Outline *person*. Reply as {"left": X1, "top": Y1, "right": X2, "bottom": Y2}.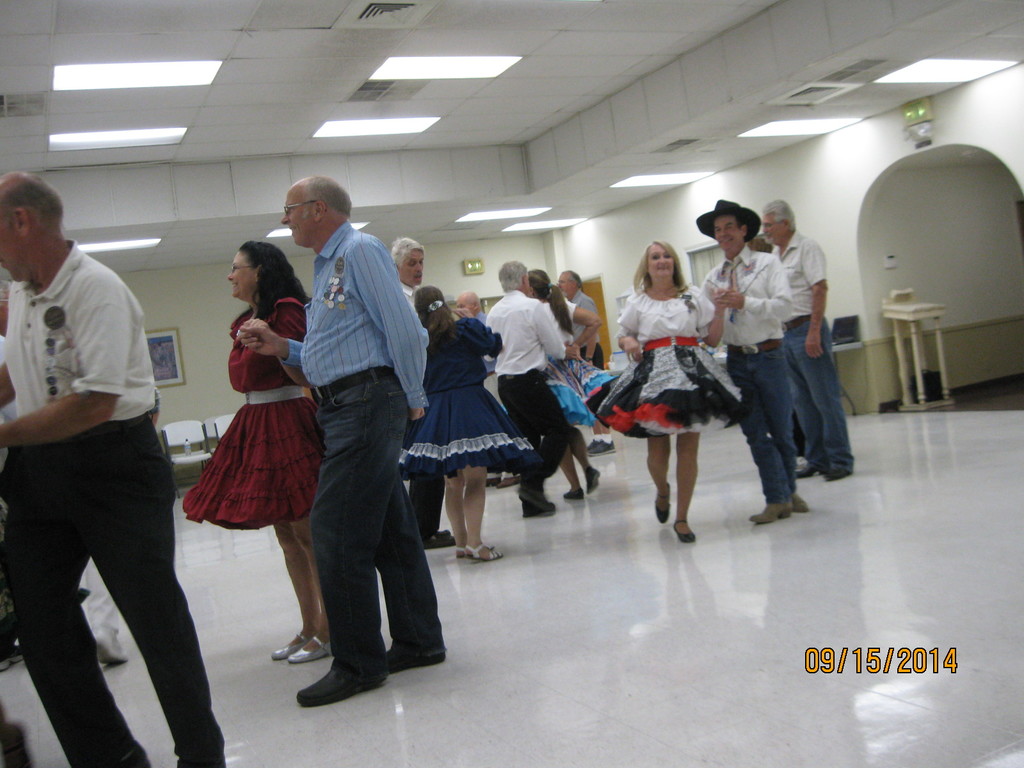
{"left": 0, "top": 170, "right": 231, "bottom": 767}.
